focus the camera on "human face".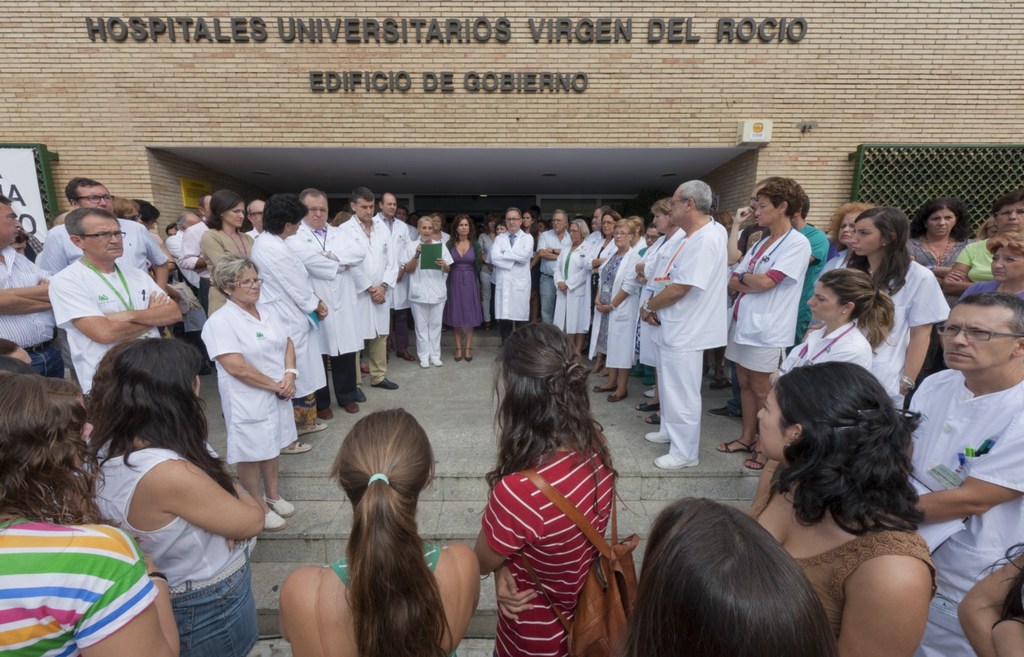
Focus region: left=222, top=204, right=247, bottom=225.
